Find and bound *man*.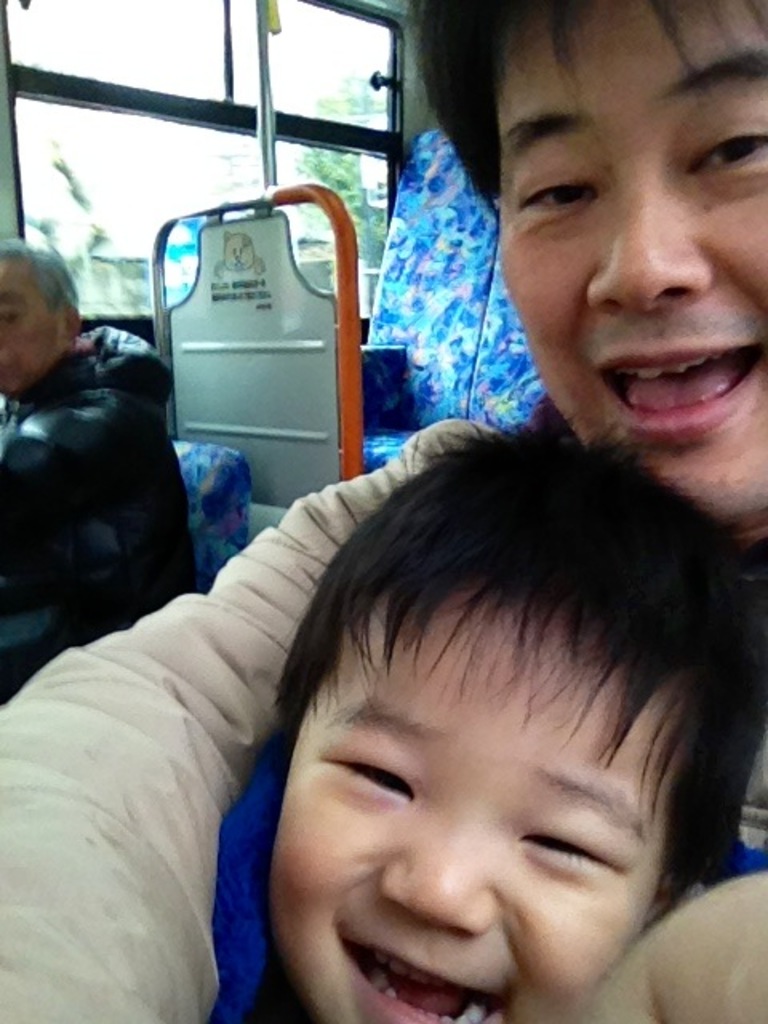
Bound: 0, 0, 766, 1022.
